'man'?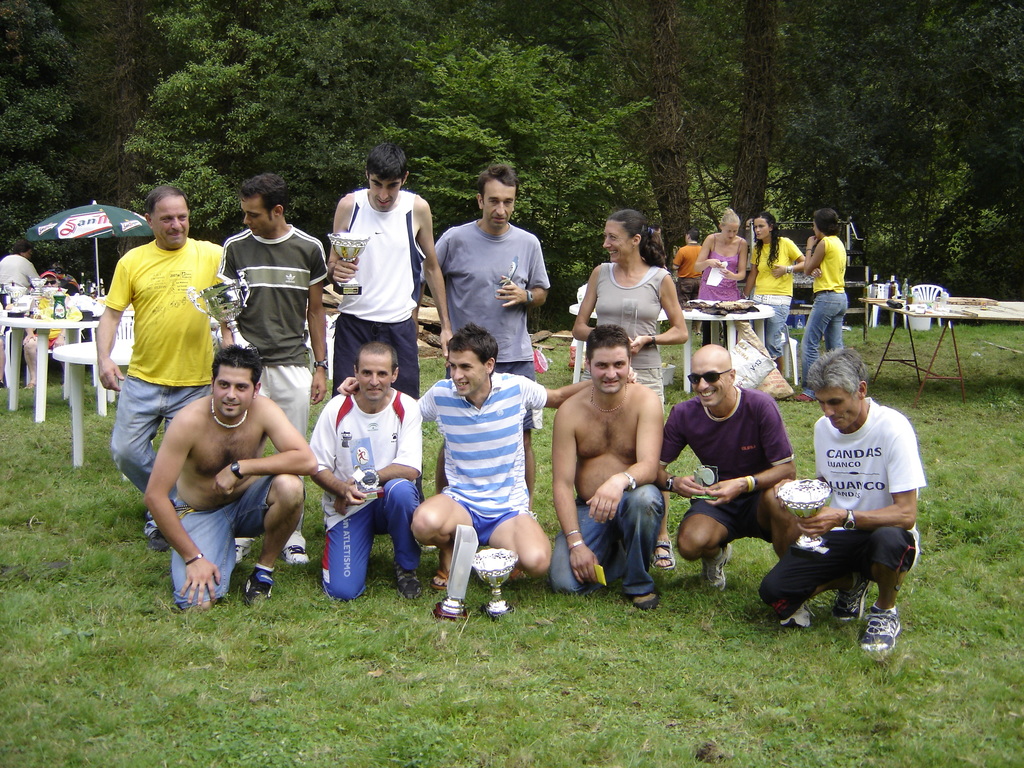
x1=310, y1=340, x2=422, y2=602
